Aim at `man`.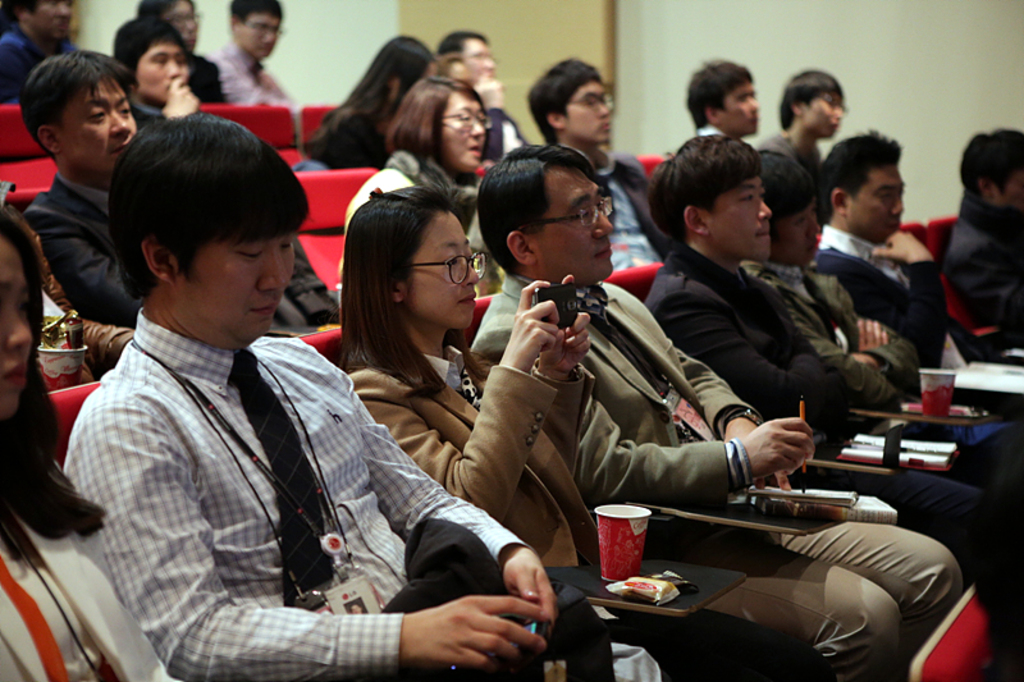
Aimed at (641, 133, 1023, 681).
